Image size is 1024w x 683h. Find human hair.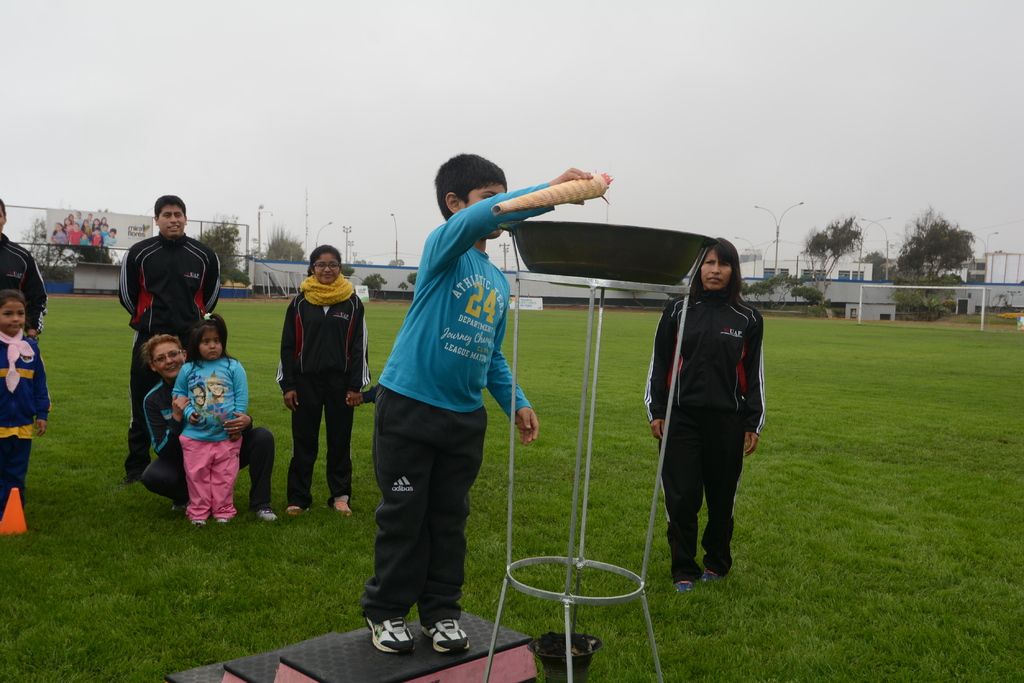
<region>140, 332, 184, 365</region>.
